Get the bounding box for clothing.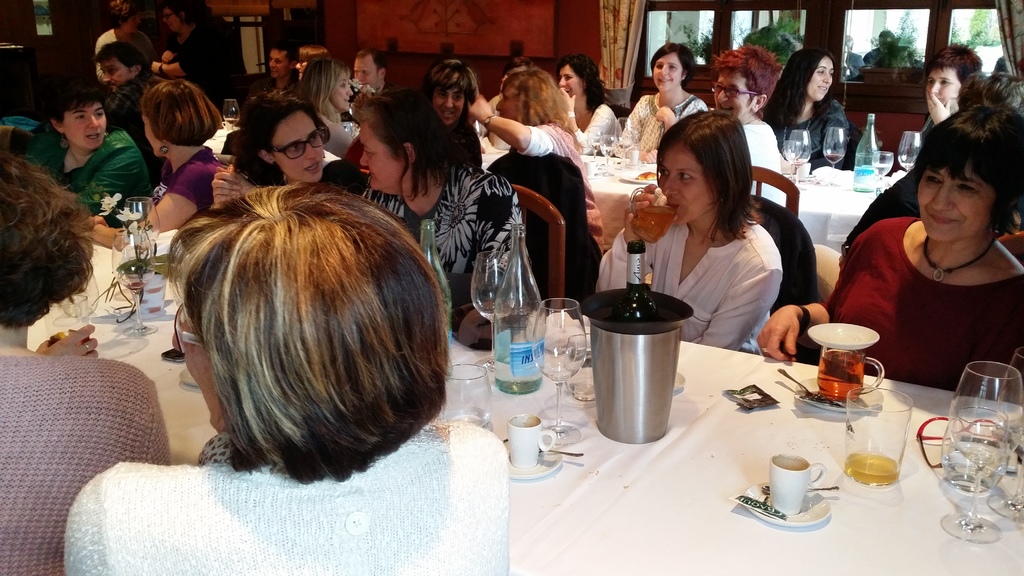
BBox(317, 111, 351, 162).
